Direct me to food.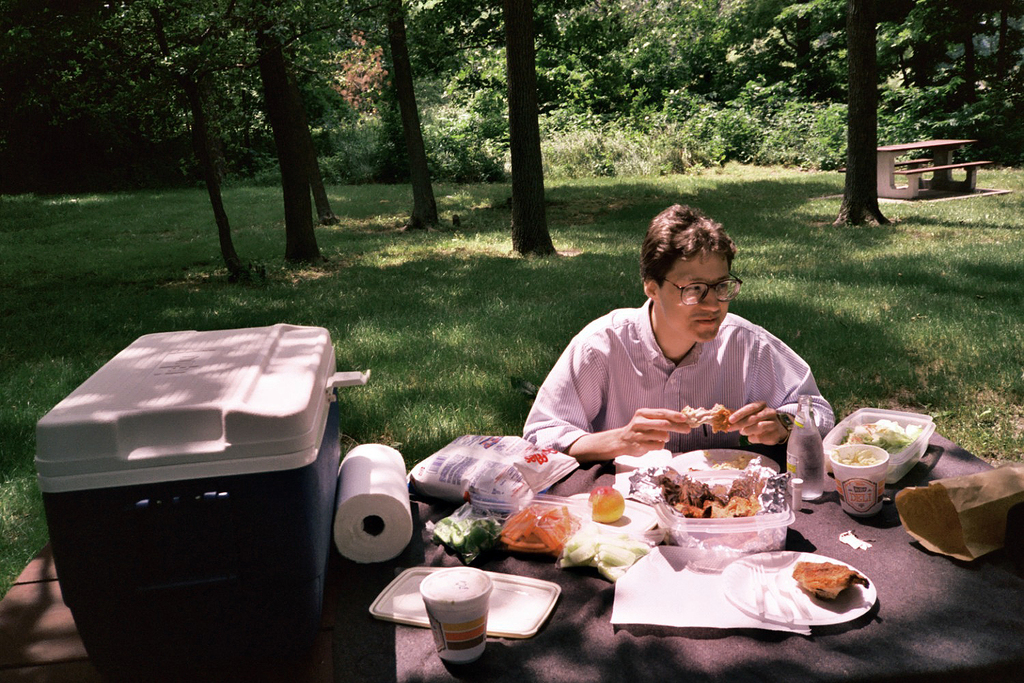
Direction: (left=586, top=488, right=626, bottom=522).
